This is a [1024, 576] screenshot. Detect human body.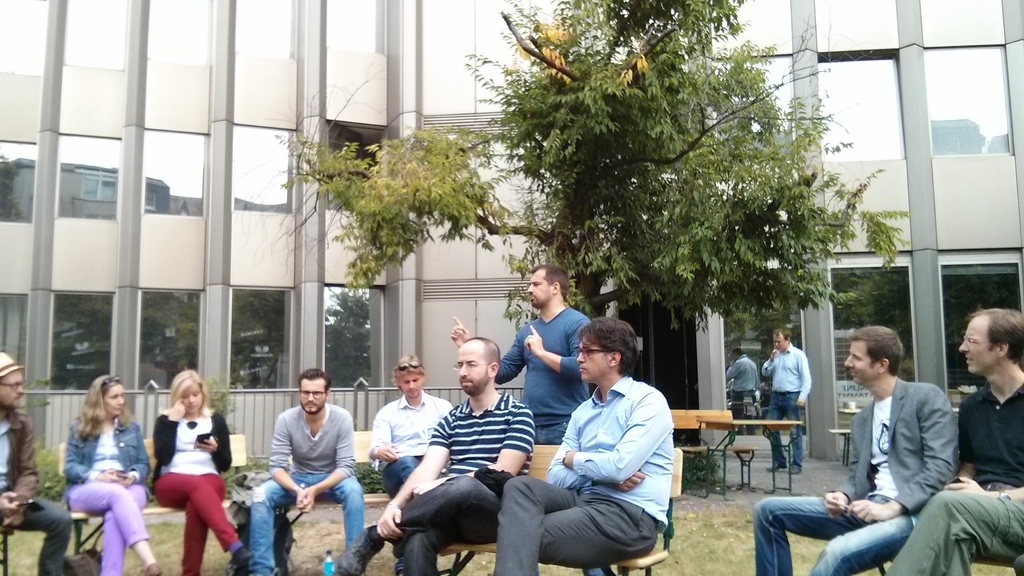
134, 374, 228, 563.
